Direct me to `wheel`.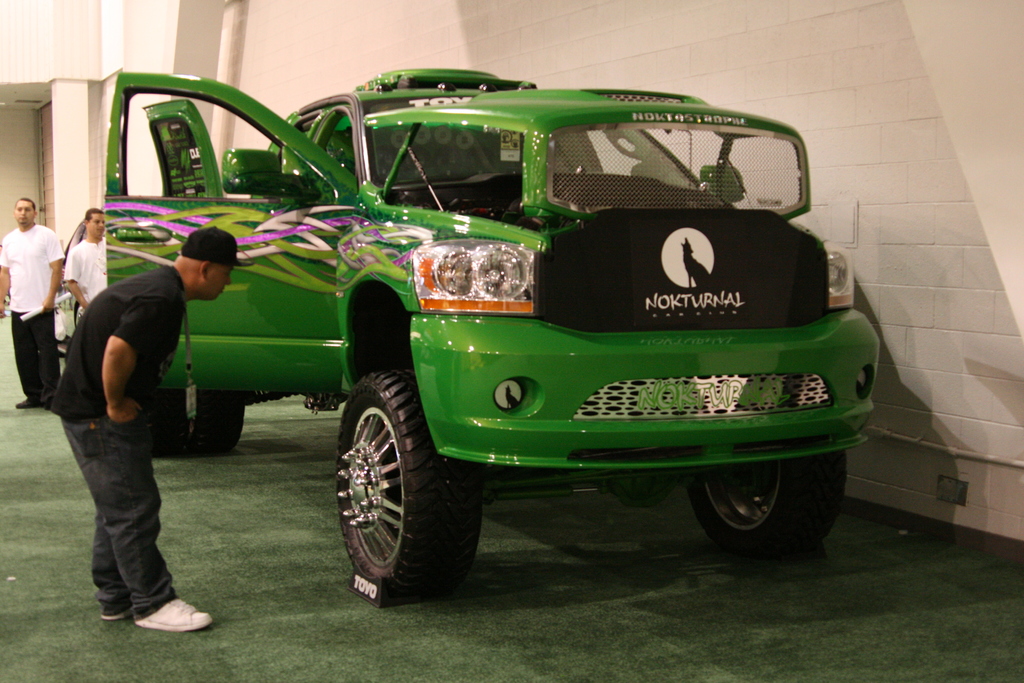
Direction: {"left": 196, "top": 391, "right": 244, "bottom": 451}.
